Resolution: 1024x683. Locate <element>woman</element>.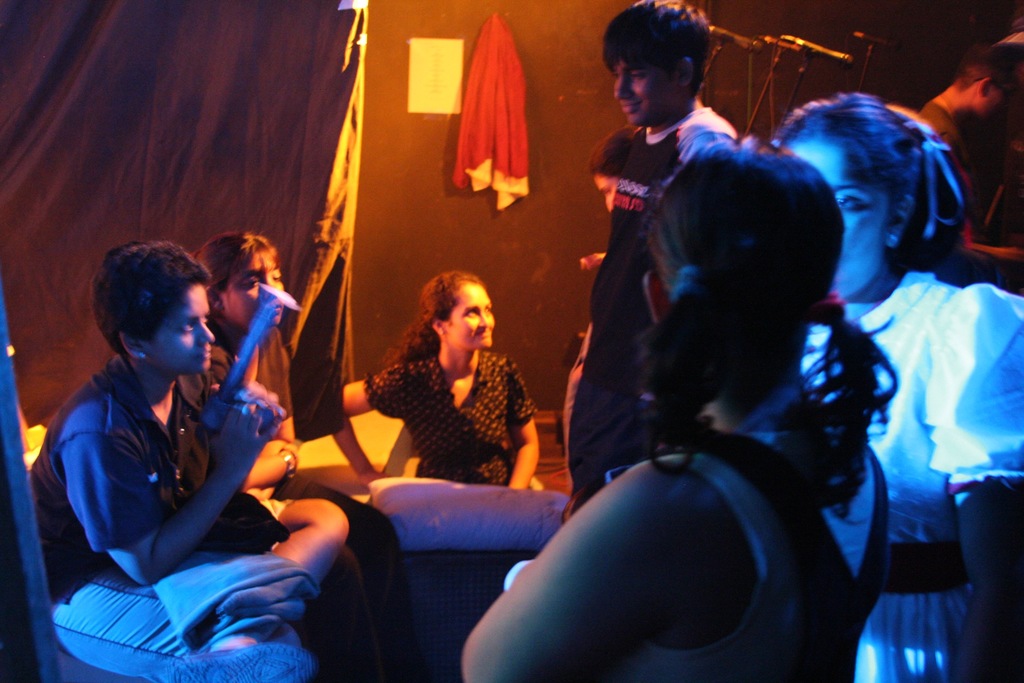
l=458, t=138, r=891, b=682.
